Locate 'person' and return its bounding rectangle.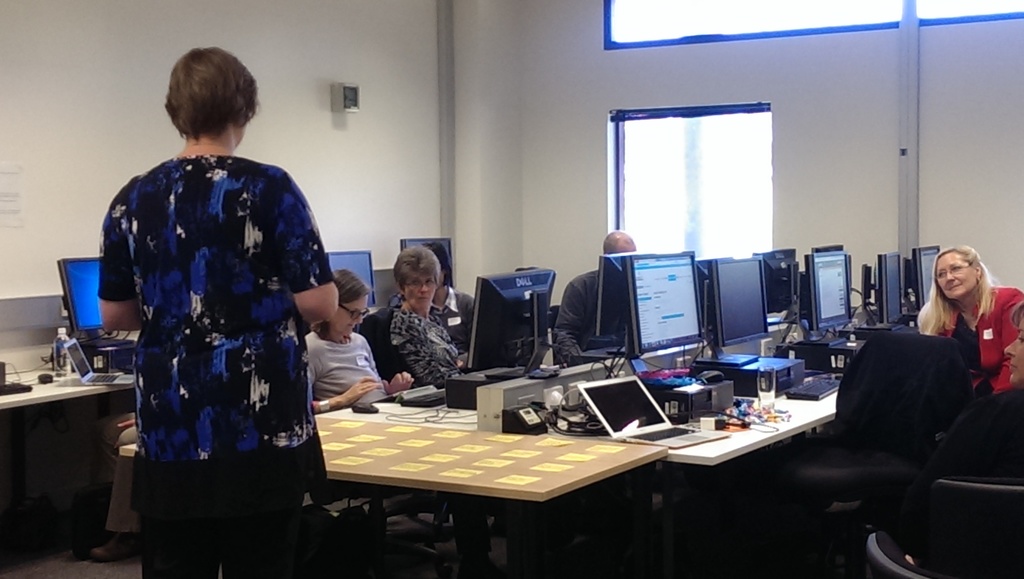
region(554, 232, 636, 367).
